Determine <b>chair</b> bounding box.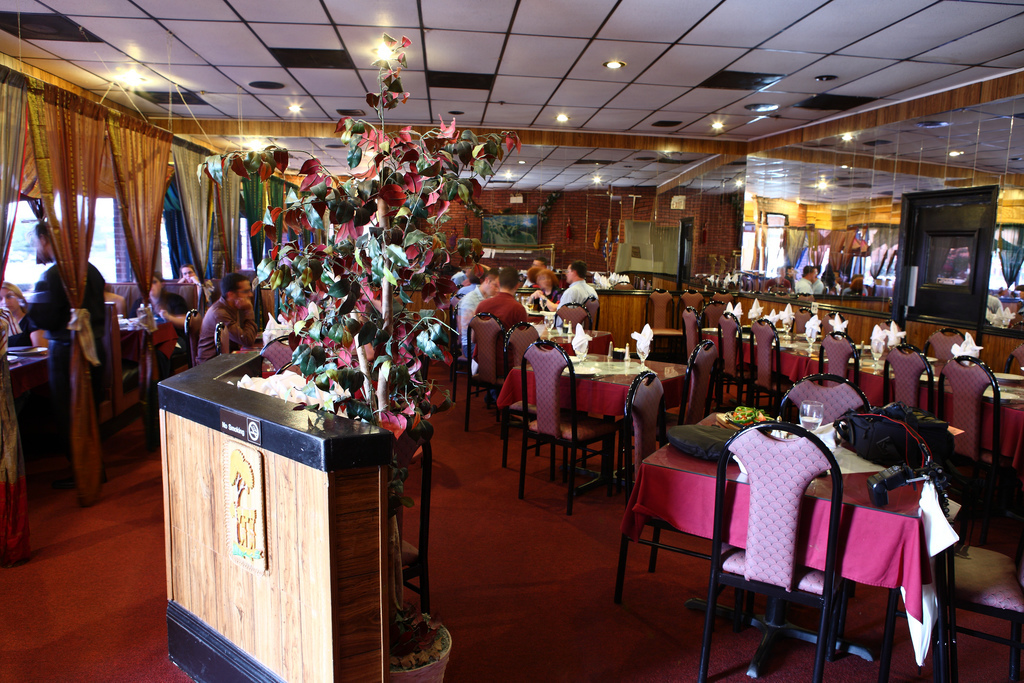
Determined: {"x1": 935, "y1": 354, "x2": 1005, "y2": 517}.
